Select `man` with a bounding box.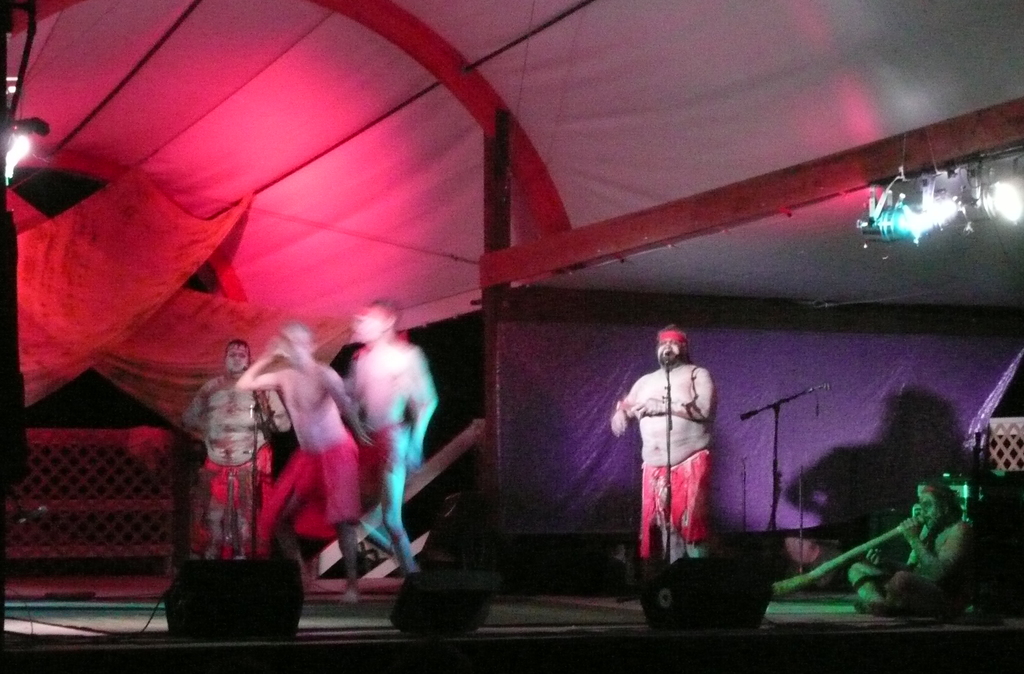
<box>617,329,737,613</box>.
